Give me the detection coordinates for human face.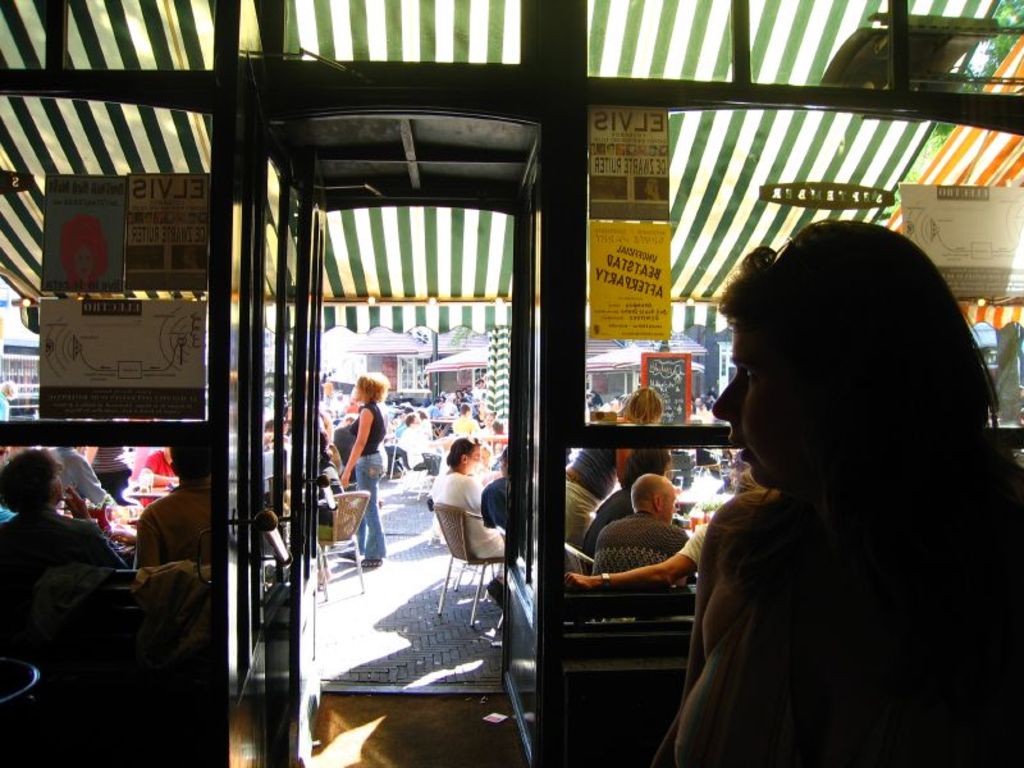
region(705, 324, 846, 488).
